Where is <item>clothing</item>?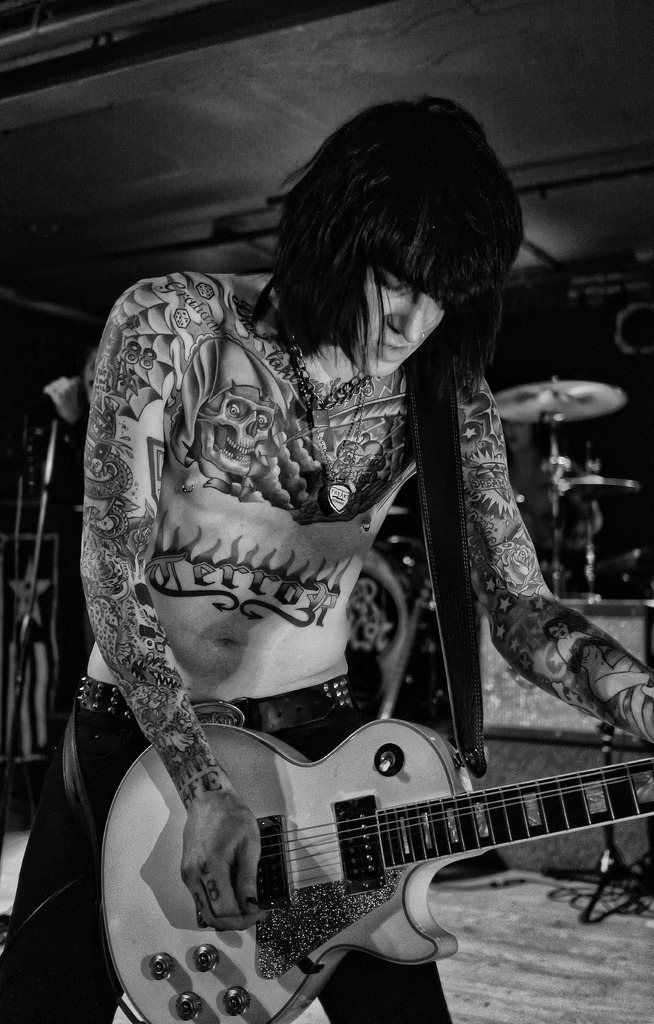
(x1=7, y1=678, x2=458, y2=1023).
